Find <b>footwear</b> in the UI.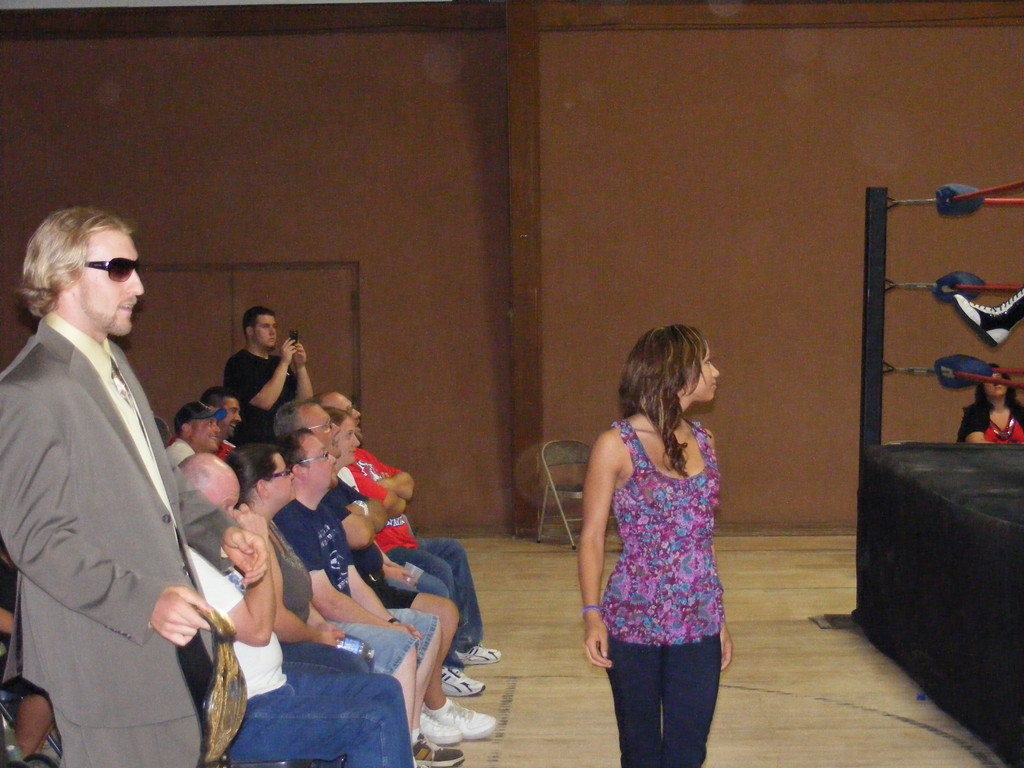
UI element at bbox=[408, 732, 467, 765].
